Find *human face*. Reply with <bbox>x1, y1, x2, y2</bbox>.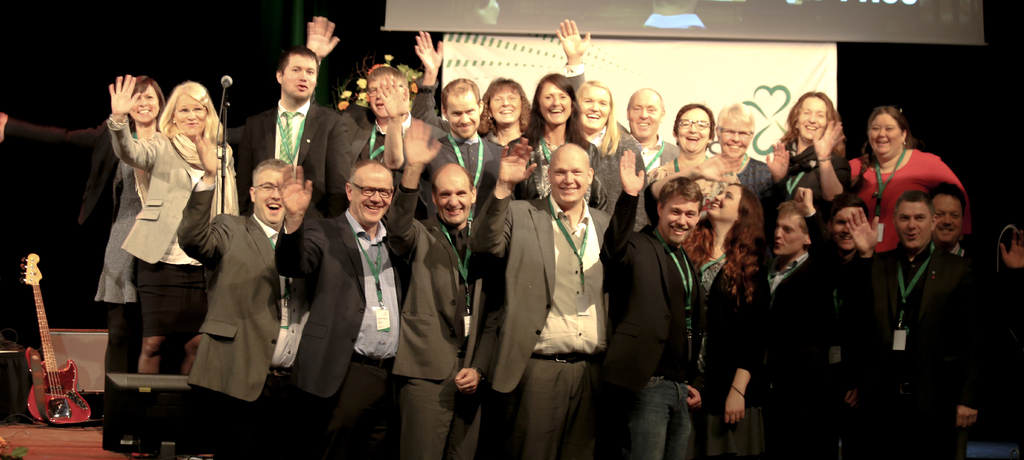
<bbox>771, 215, 806, 252</bbox>.
